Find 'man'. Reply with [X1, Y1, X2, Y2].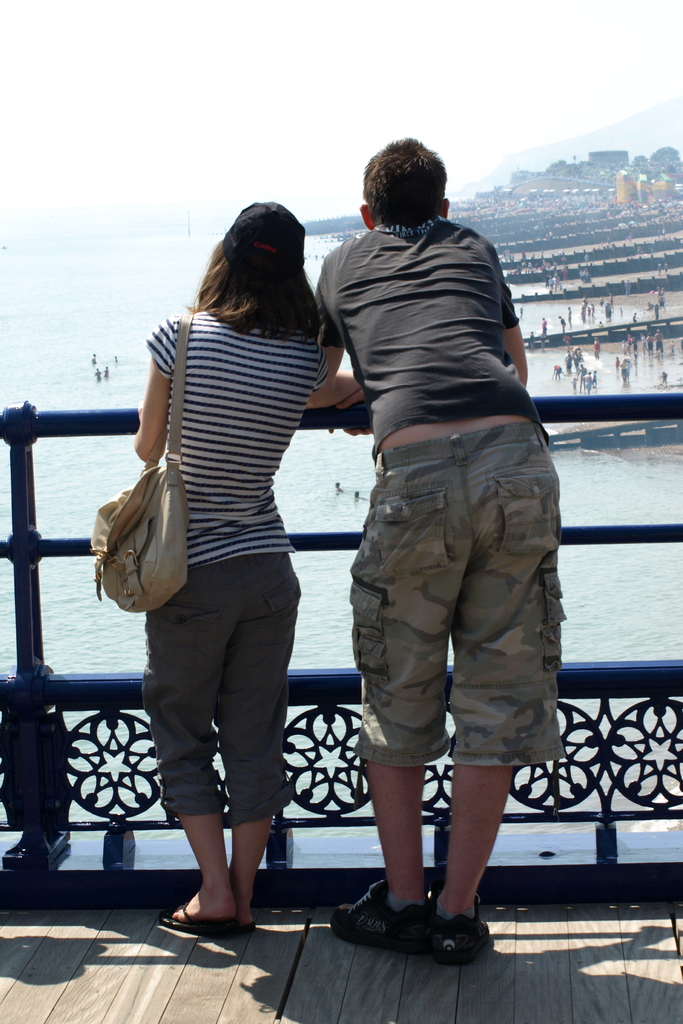
[562, 351, 574, 372].
